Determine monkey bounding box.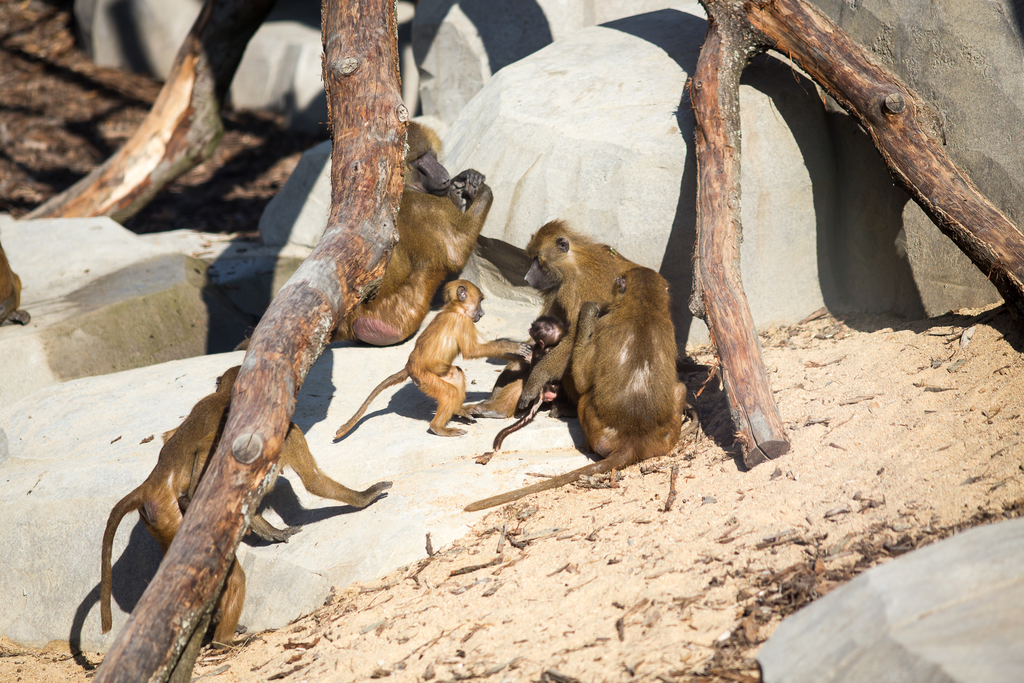
Determined: [0,241,33,327].
